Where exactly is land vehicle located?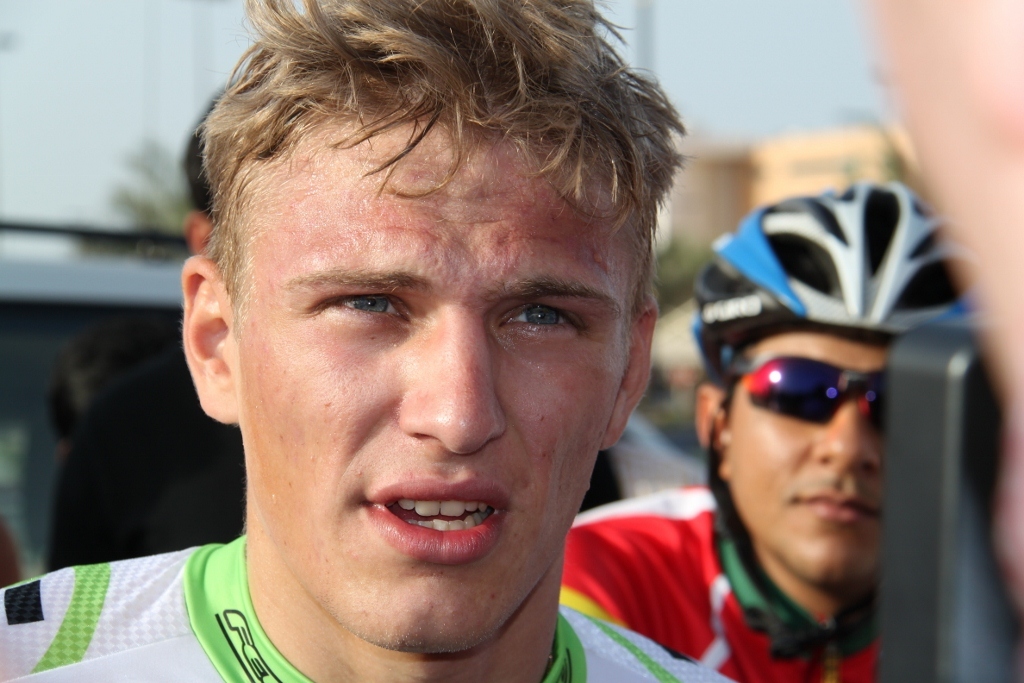
Its bounding box is left=2, top=224, right=710, bottom=591.
